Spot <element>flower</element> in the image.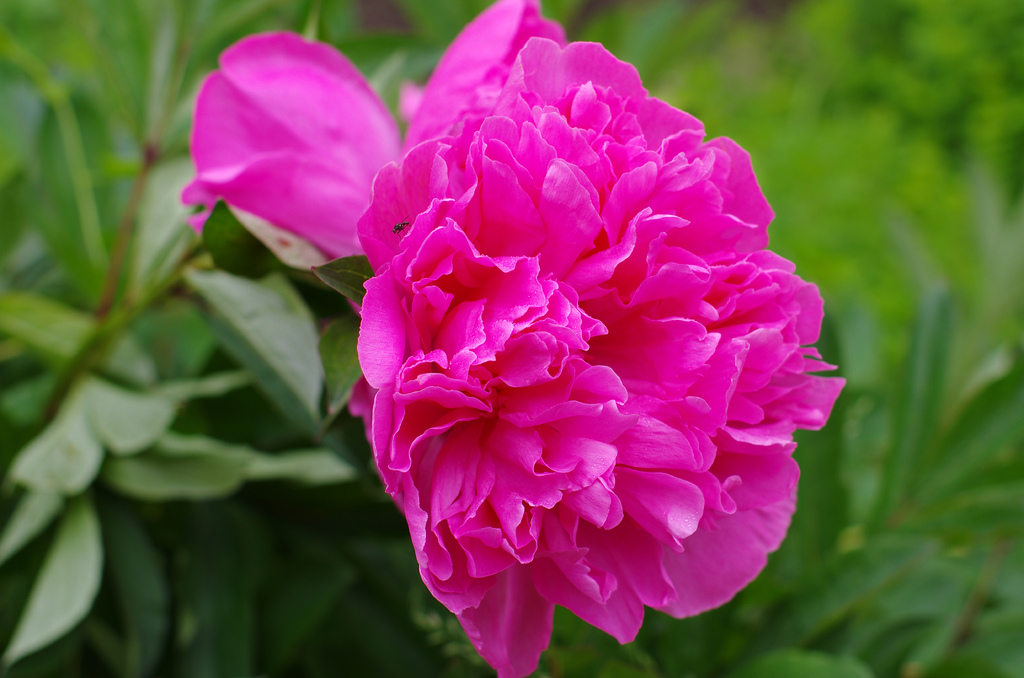
<element>flower</element> found at {"left": 358, "top": 0, "right": 877, "bottom": 659}.
